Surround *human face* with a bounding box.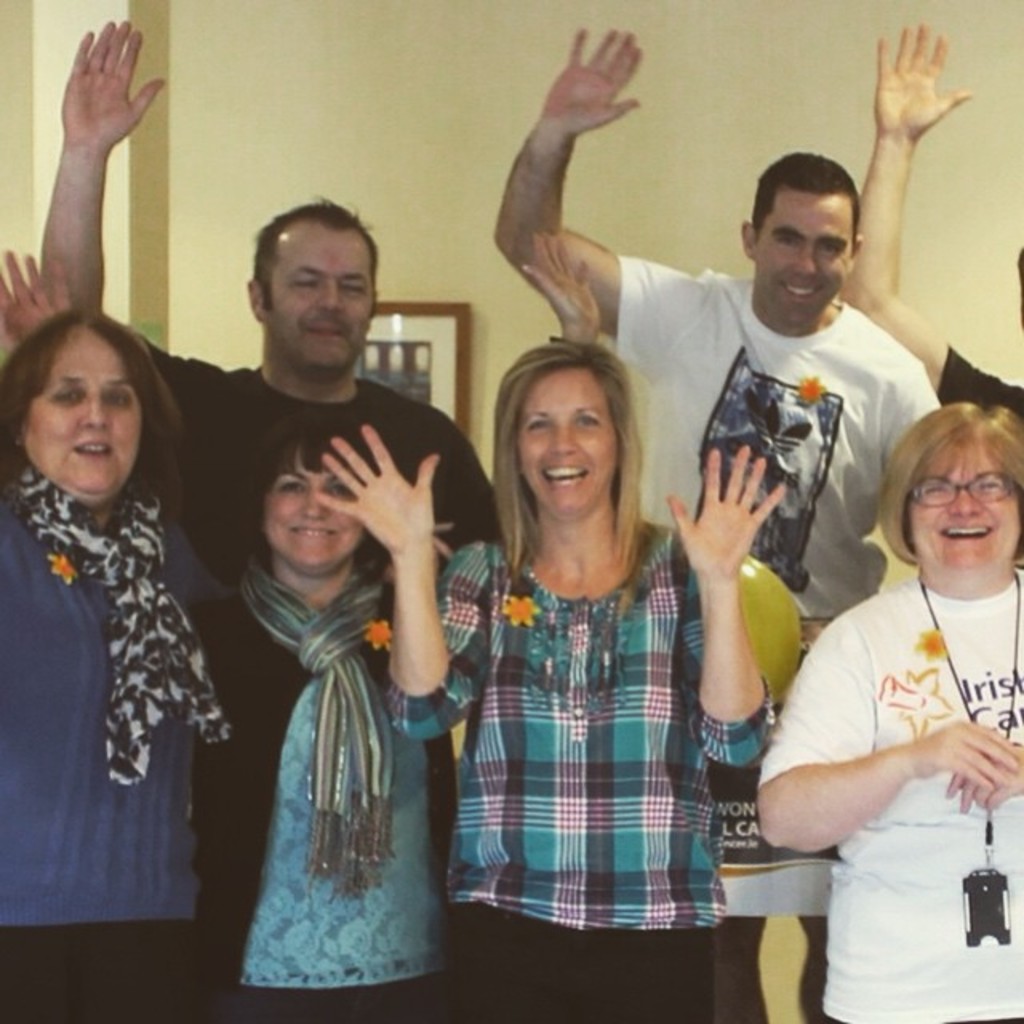
(left=262, top=446, right=358, bottom=568).
